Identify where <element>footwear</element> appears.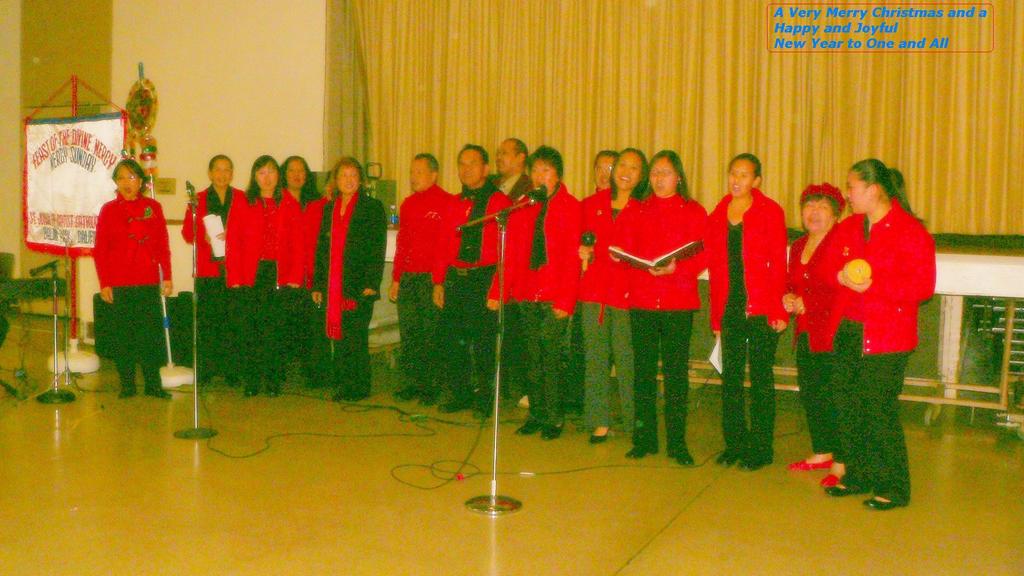
Appears at (left=718, top=451, right=740, bottom=467).
